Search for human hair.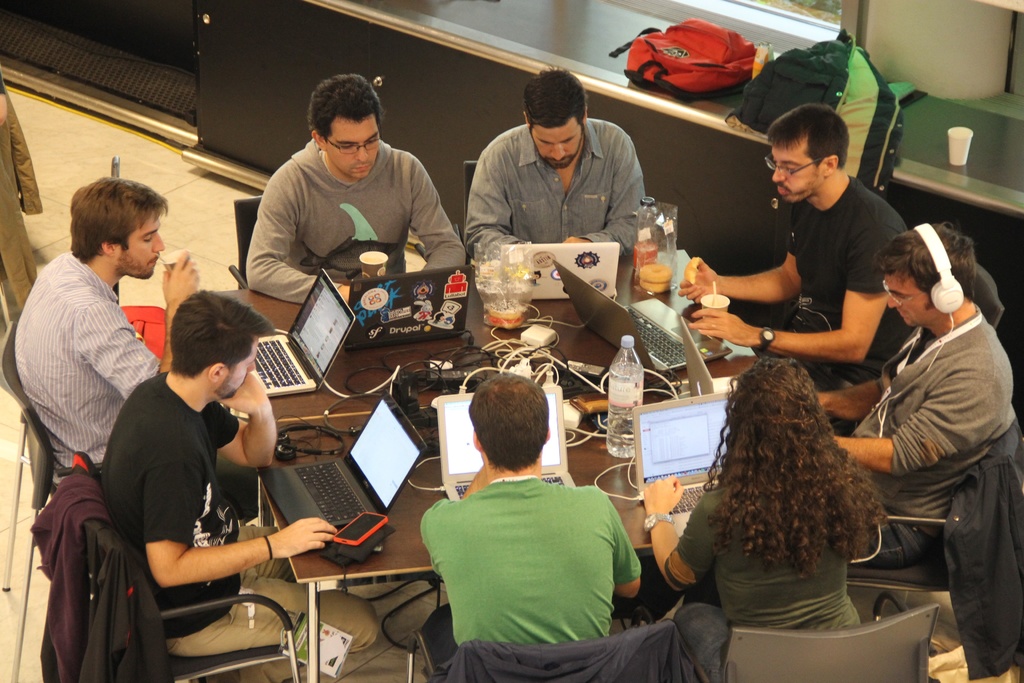
Found at {"left": 468, "top": 373, "right": 548, "bottom": 475}.
